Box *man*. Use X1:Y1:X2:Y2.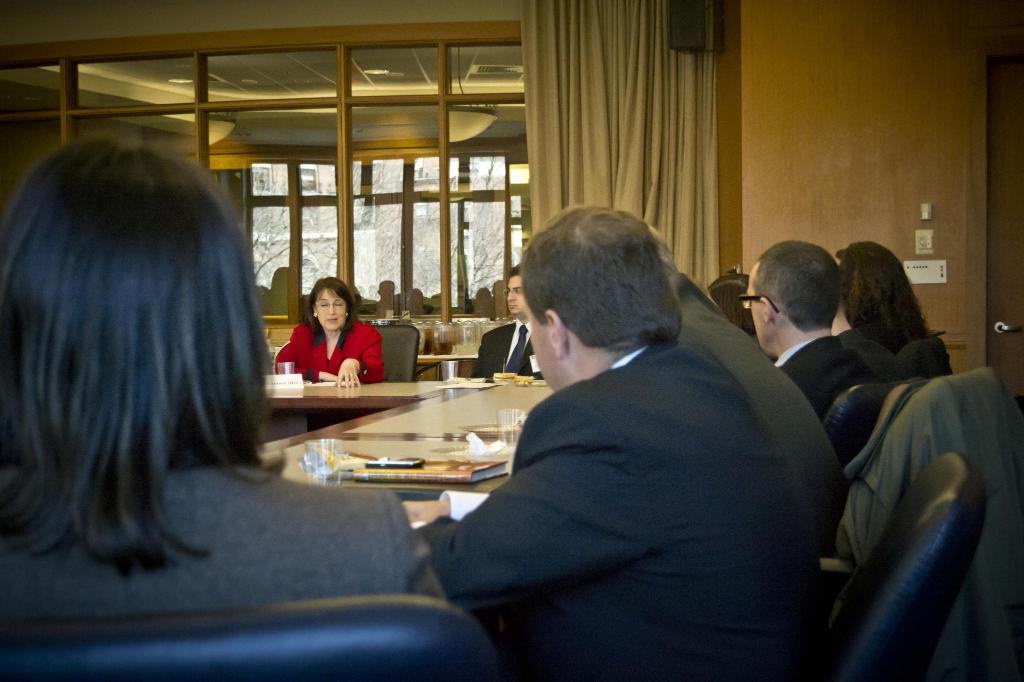
479:264:543:381.
